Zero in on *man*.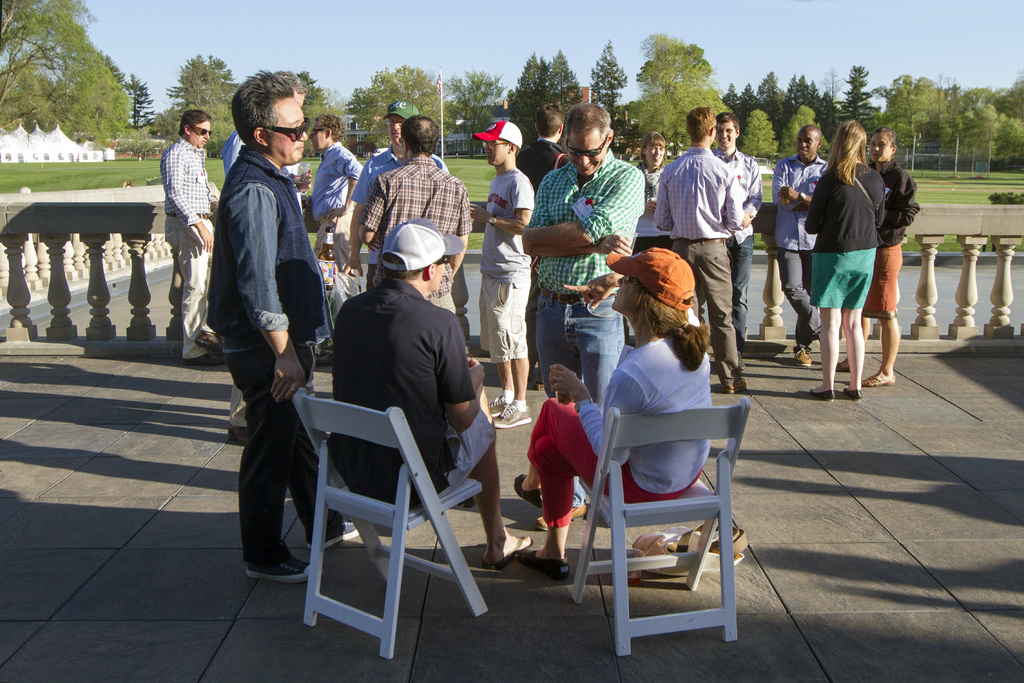
Zeroed in: (161, 103, 220, 357).
